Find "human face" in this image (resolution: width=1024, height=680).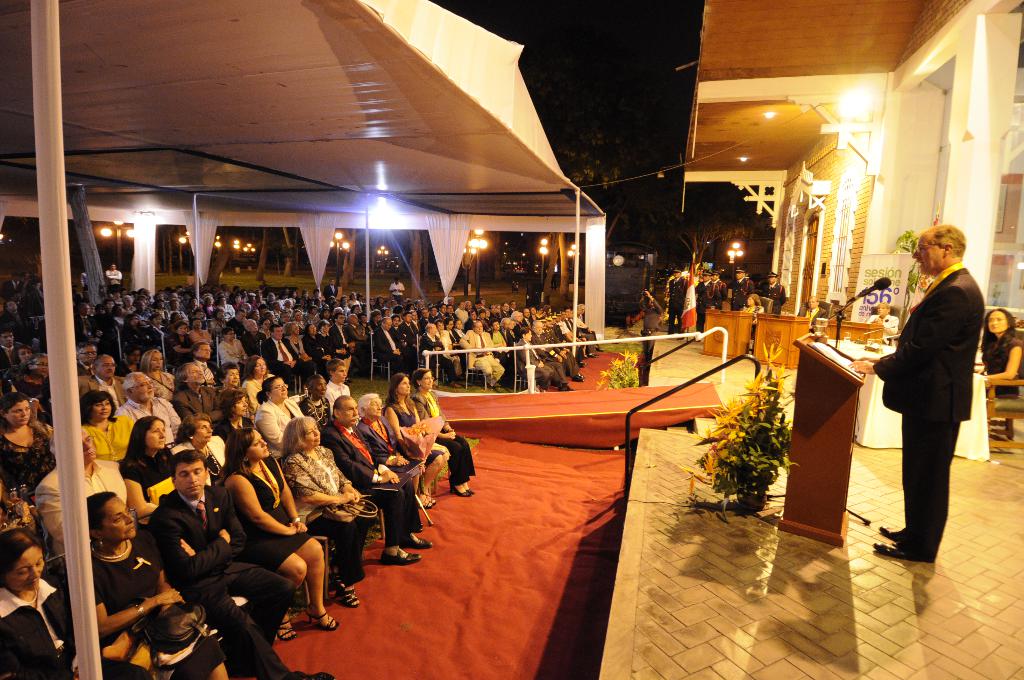
pyautogui.locateOnScreen(6, 546, 46, 591).
